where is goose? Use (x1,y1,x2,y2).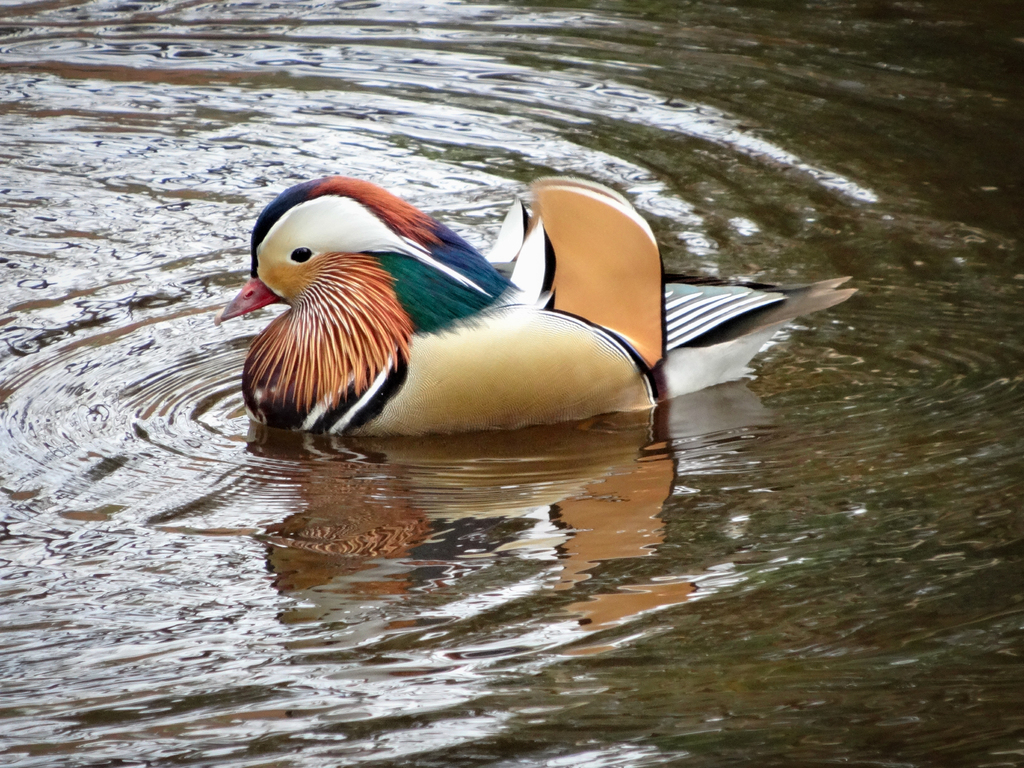
(217,179,861,437).
